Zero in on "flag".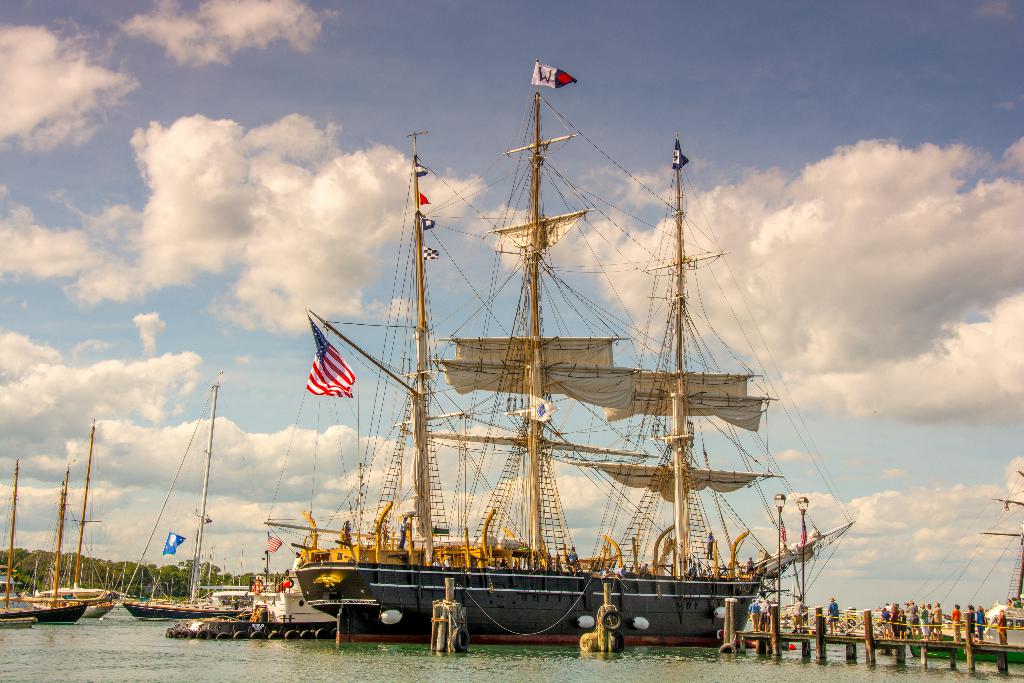
Zeroed in: bbox=(264, 534, 283, 556).
